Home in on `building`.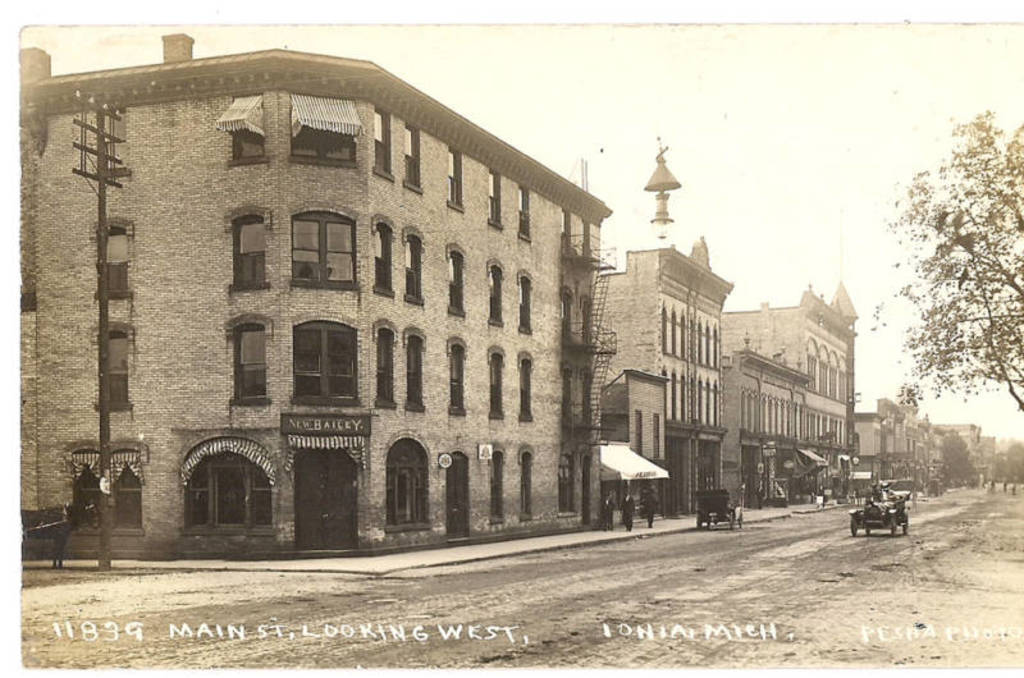
Homed in at region(861, 394, 996, 495).
